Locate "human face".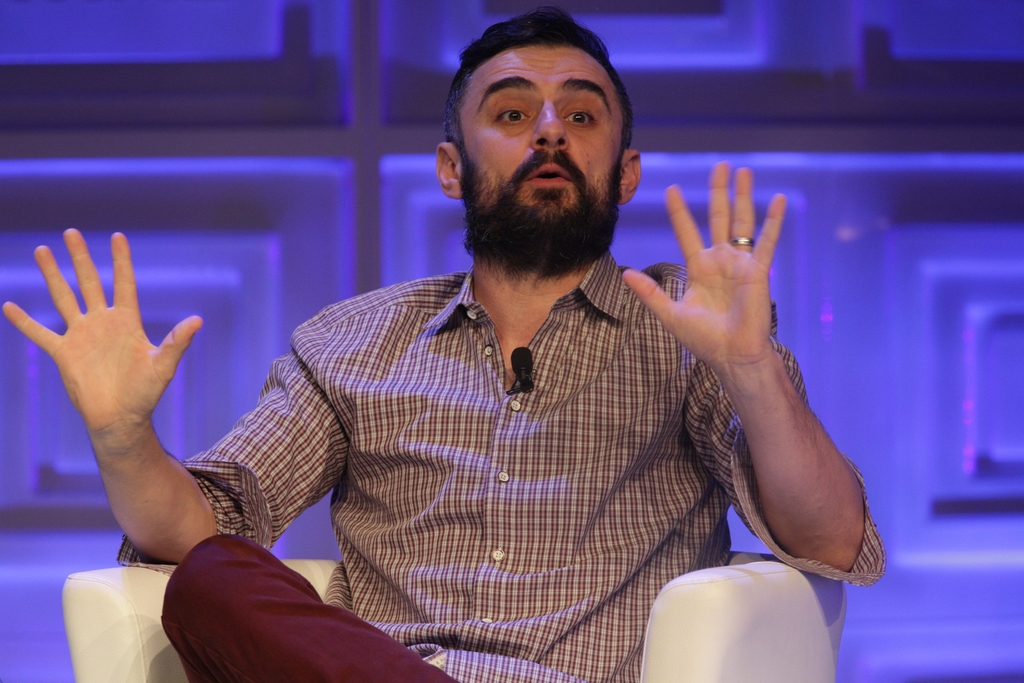
Bounding box: <box>467,47,619,258</box>.
